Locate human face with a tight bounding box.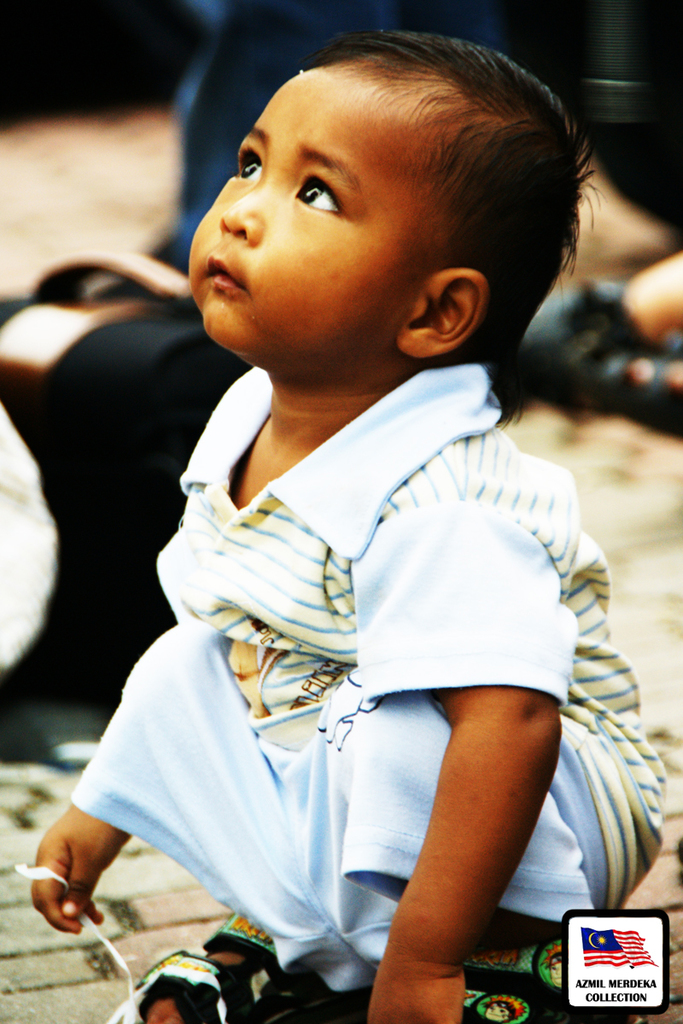
[left=190, top=55, right=452, bottom=369].
